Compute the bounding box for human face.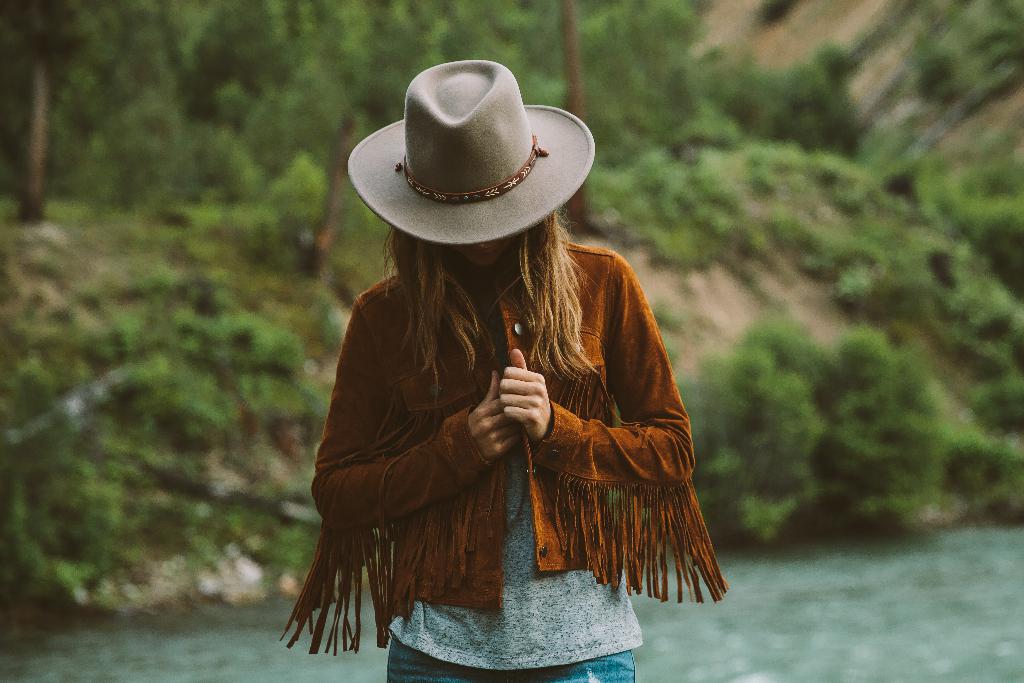
bbox=[445, 230, 524, 270].
